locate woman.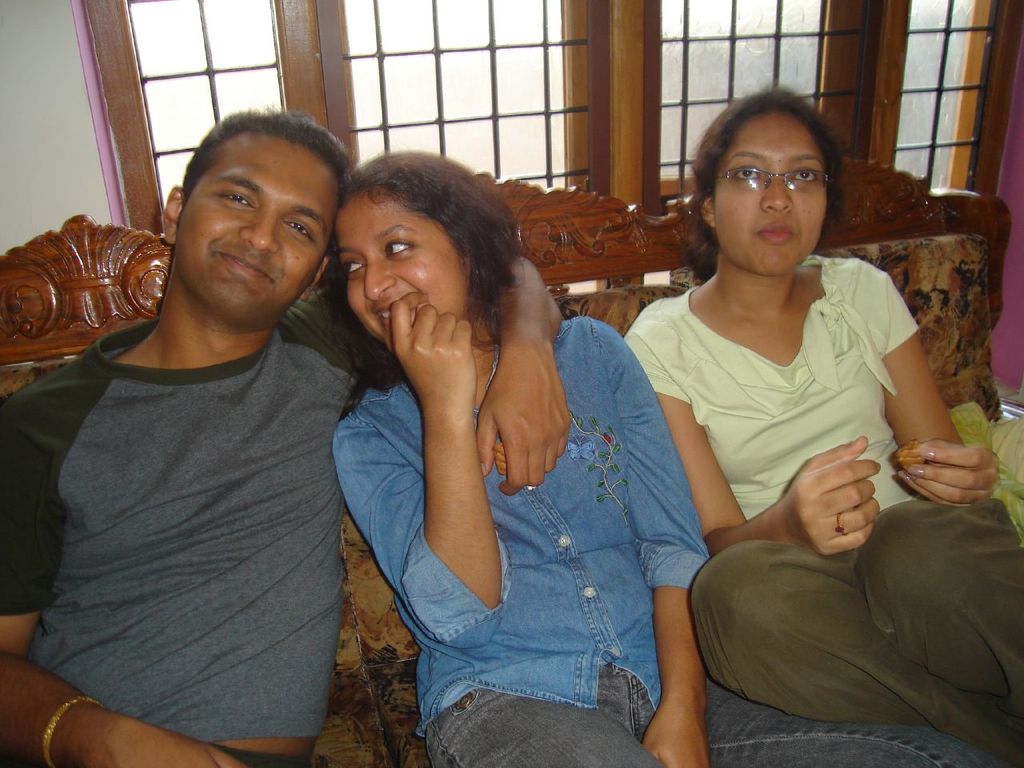
Bounding box: region(318, 148, 996, 767).
